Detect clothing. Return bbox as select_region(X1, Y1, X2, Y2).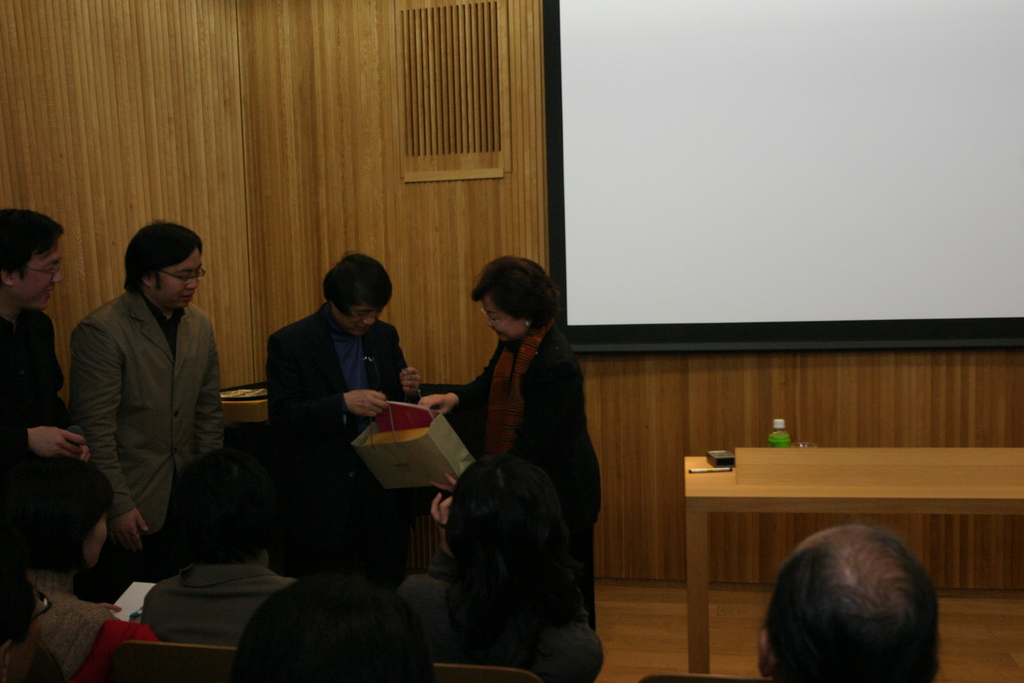
select_region(460, 318, 599, 533).
